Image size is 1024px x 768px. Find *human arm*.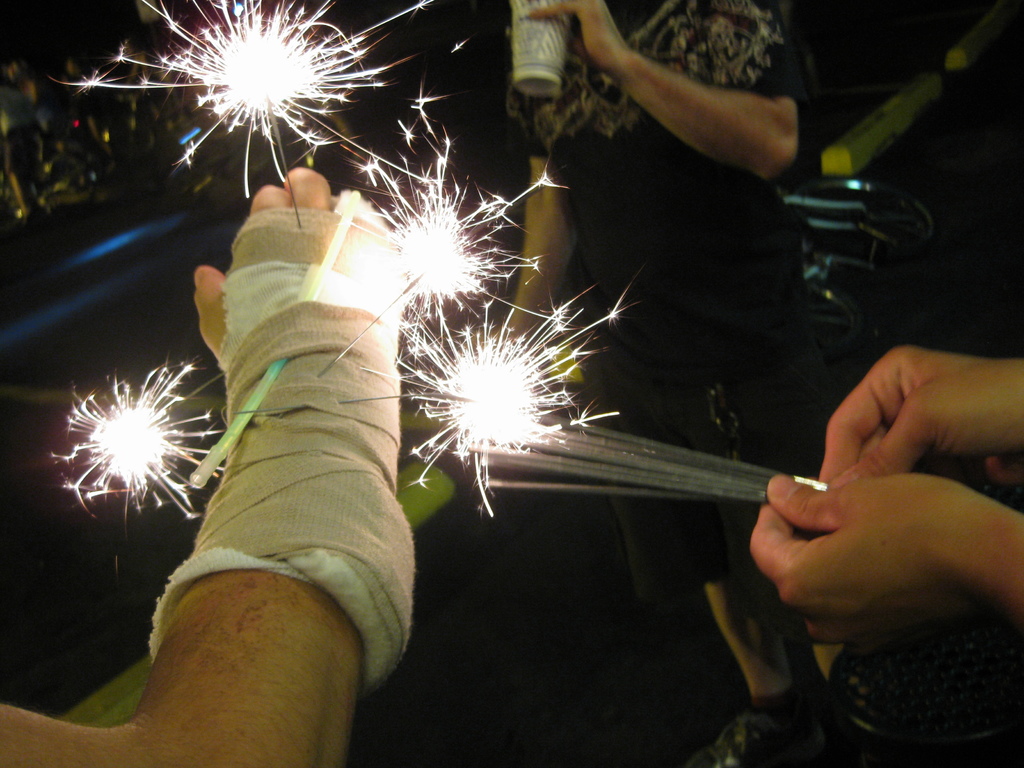
l=474, t=131, r=604, b=362.
